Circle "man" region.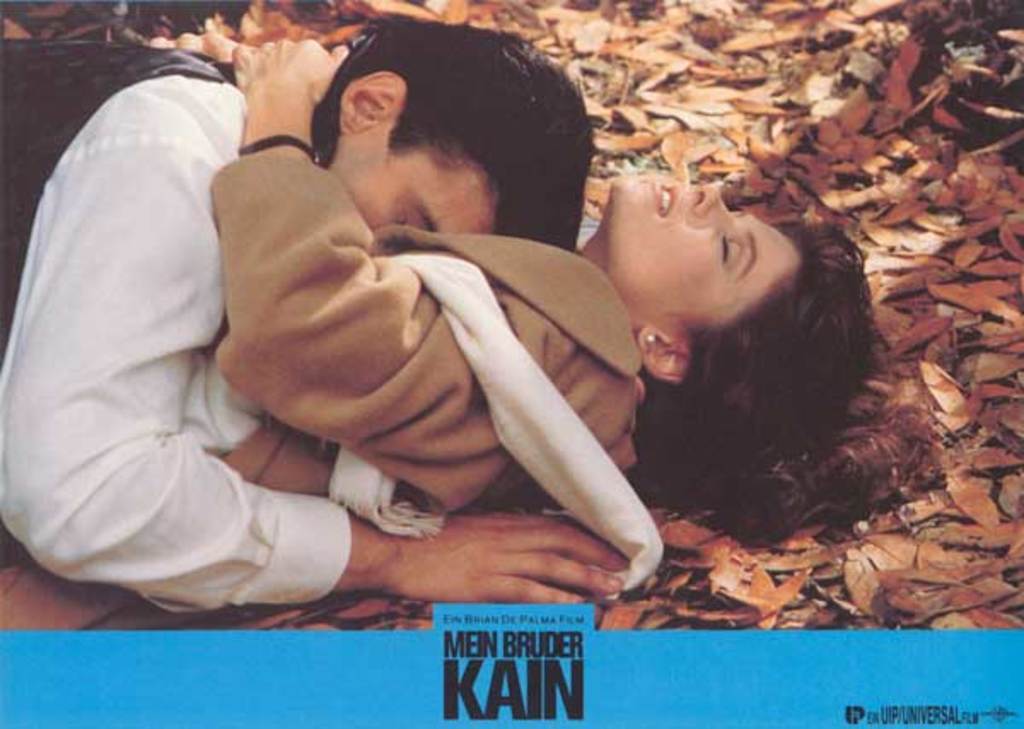
Region: 0, 17, 631, 618.
